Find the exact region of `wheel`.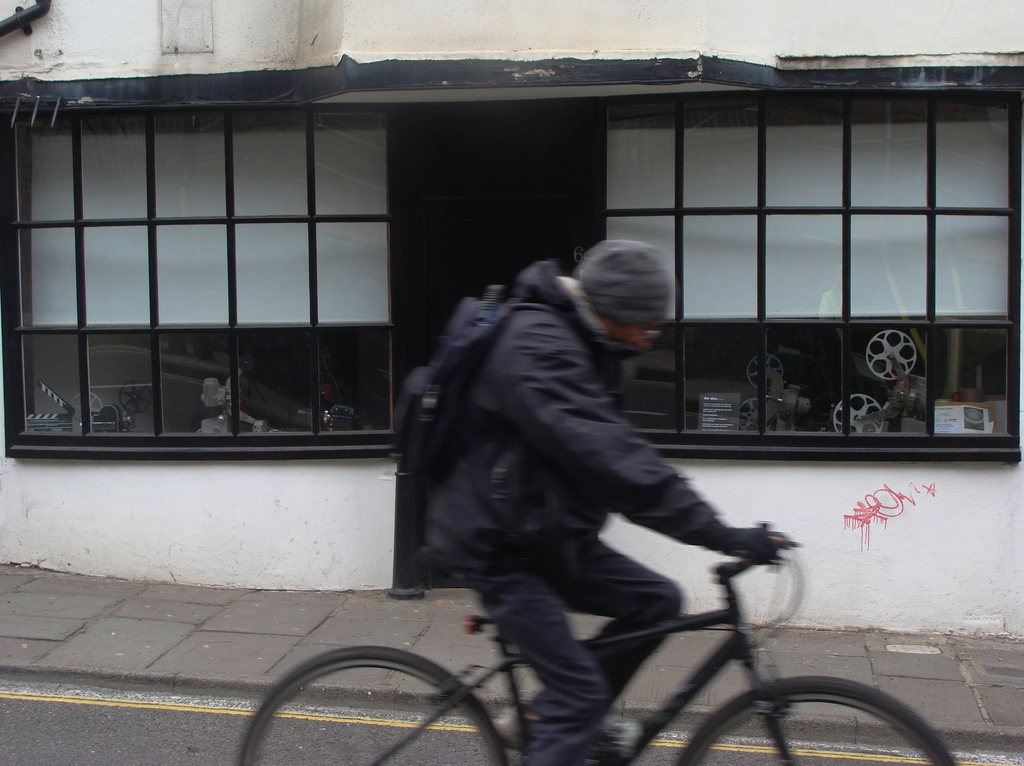
Exact region: rect(831, 390, 884, 431).
